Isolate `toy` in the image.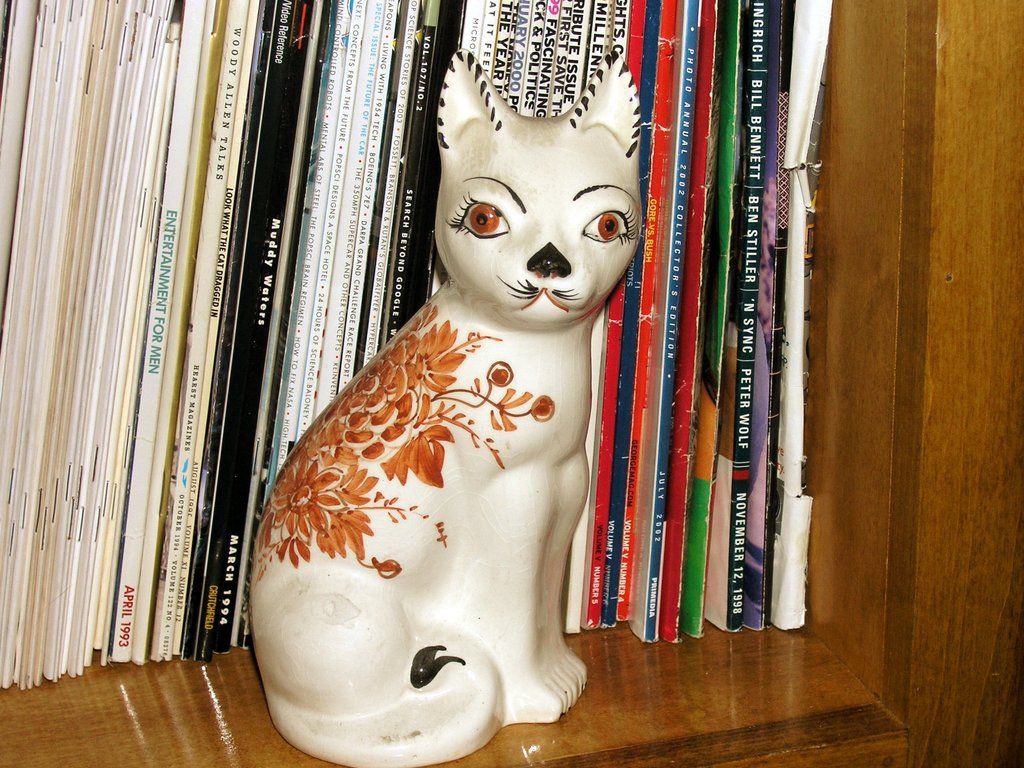
Isolated region: [x1=220, y1=52, x2=656, y2=729].
